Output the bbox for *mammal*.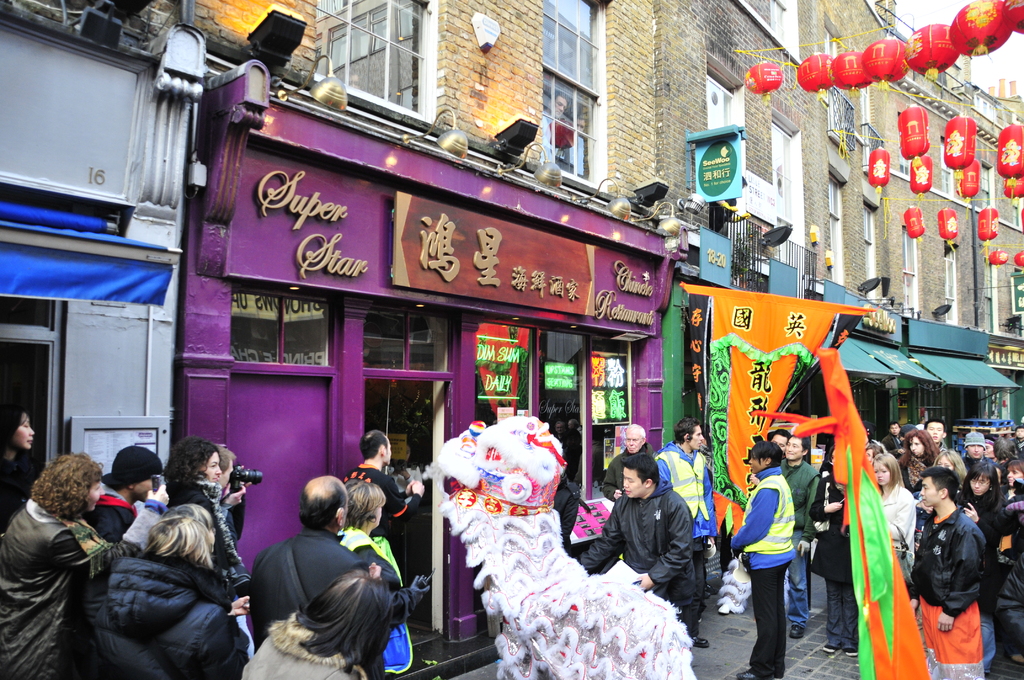
x1=959 y1=428 x2=989 y2=469.
